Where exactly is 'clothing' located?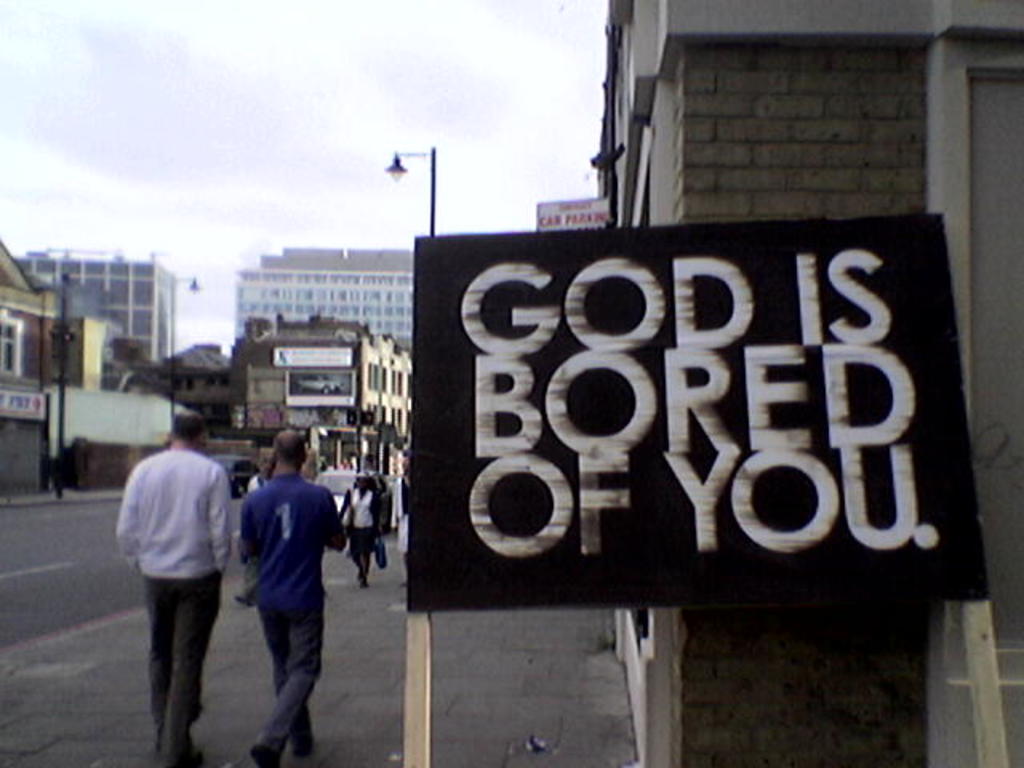
Its bounding box is [left=342, top=493, right=374, bottom=555].
